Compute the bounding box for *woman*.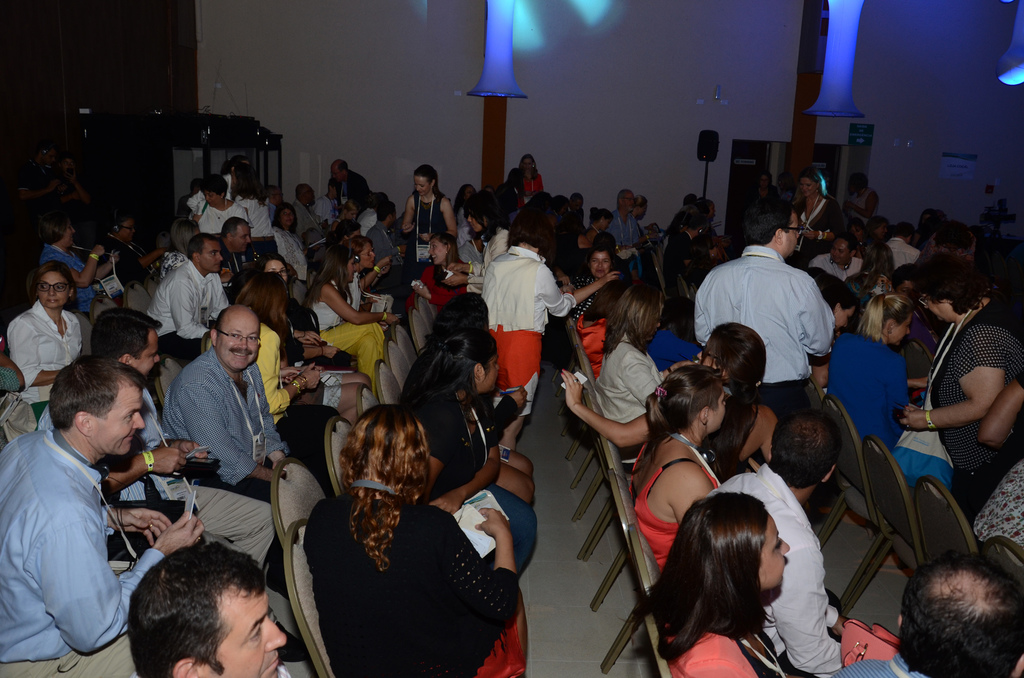
<box>404,234,467,311</box>.
